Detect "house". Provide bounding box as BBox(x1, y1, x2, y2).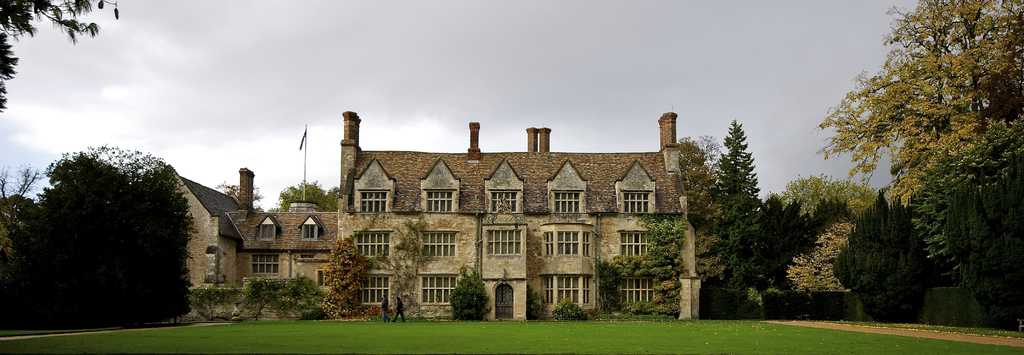
BBox(159, 170, 230, 302).
